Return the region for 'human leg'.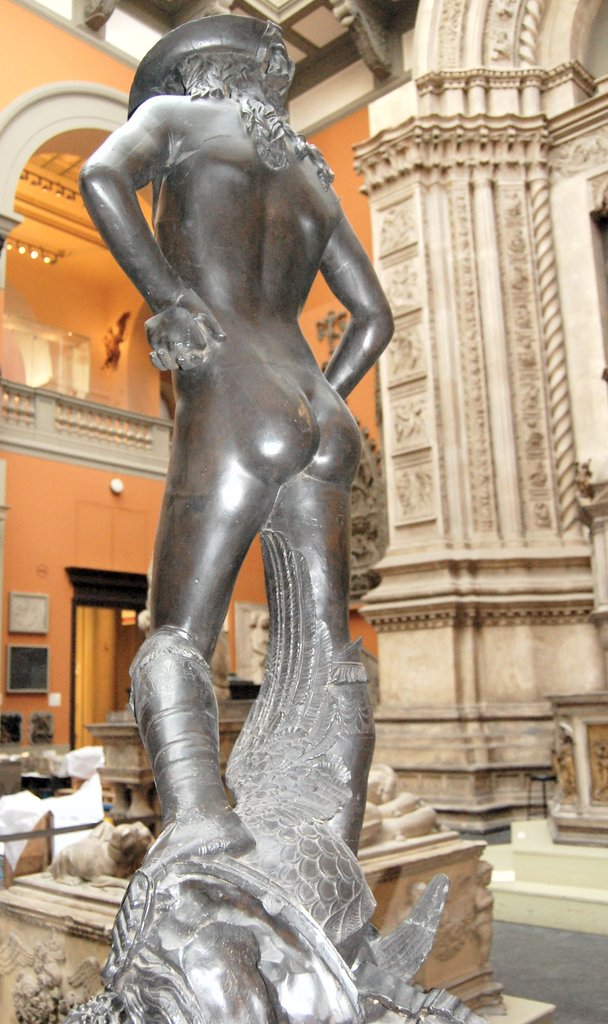
133/346/325/873.
